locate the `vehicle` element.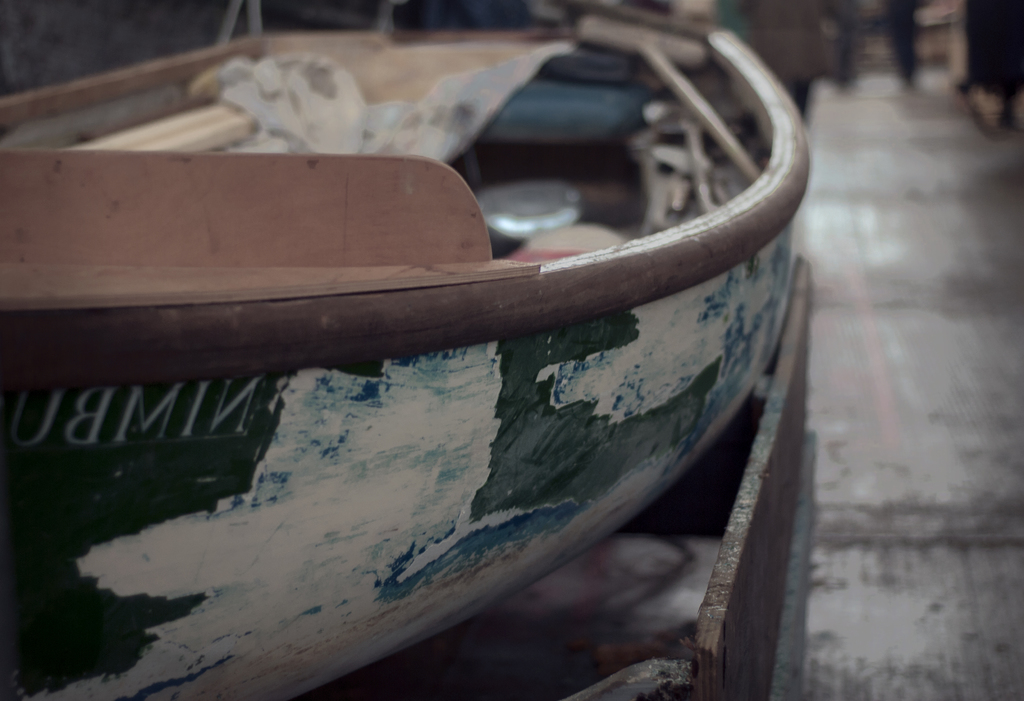
Element bbox: (0,0,812,700).
